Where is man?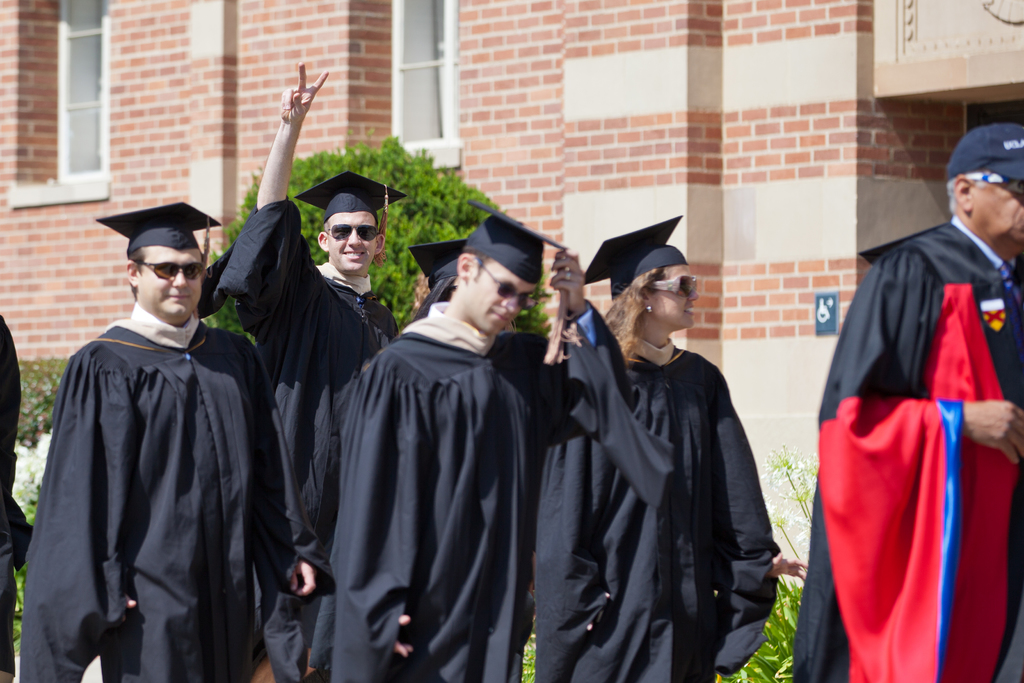
region(219, 64, 424, 682).
